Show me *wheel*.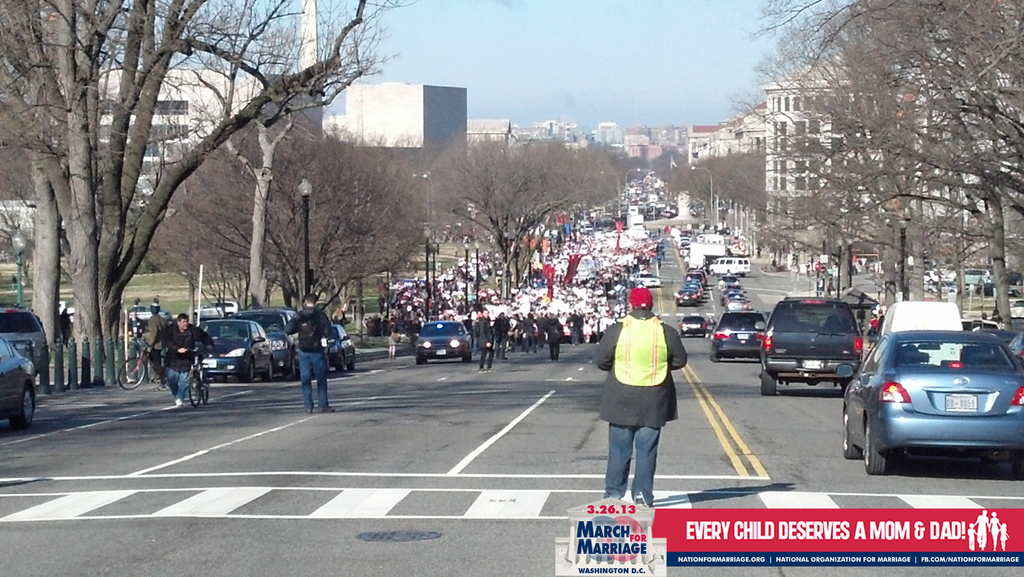
*wheel* is here: box=[416, 357, 422, 366].
